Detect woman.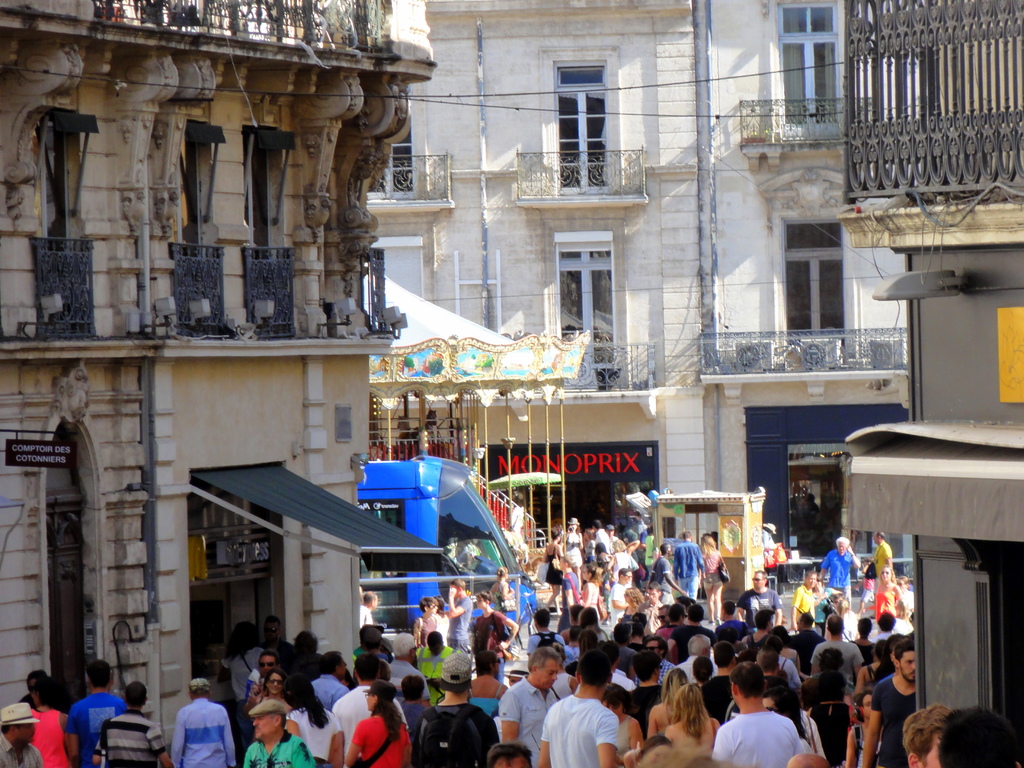
Detected at {"left": 842, "top": 684, "right": 884, "bottom": 767}.
